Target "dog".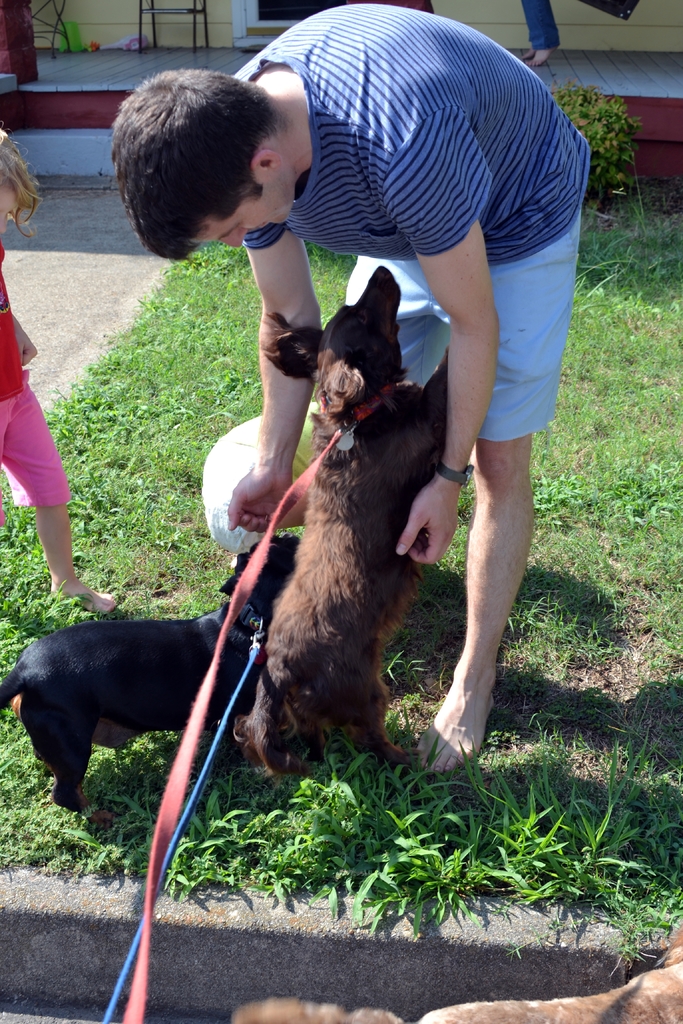
Target region: x1=234 y1=266 x2=451 y2=777.
